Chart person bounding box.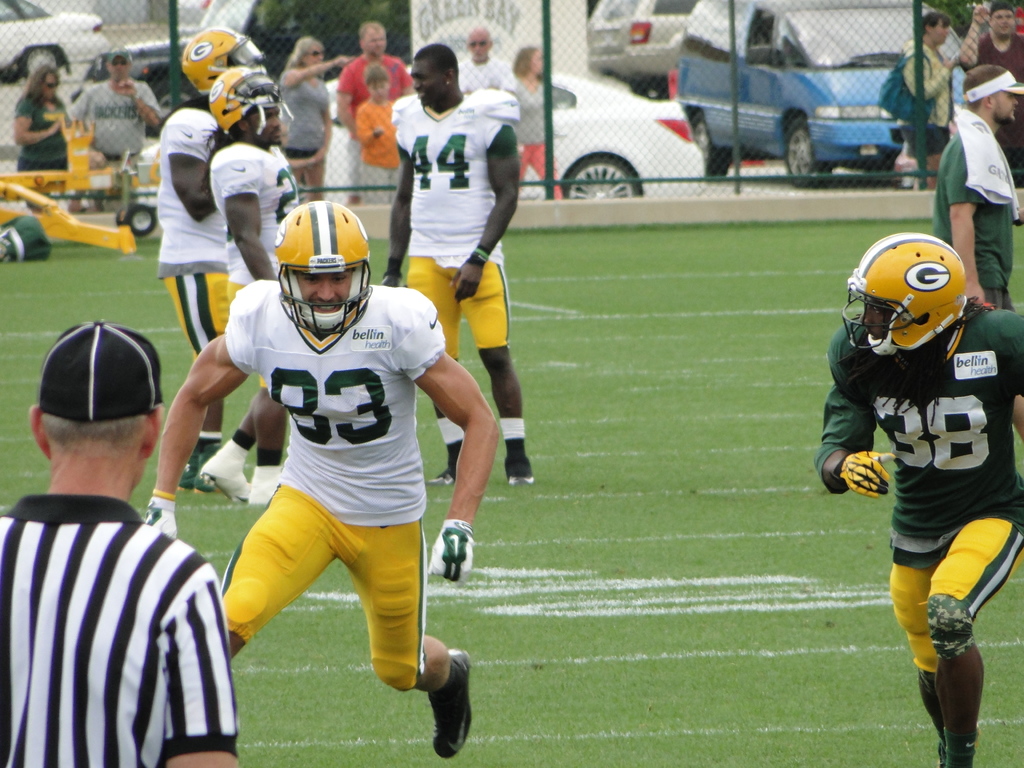
Charted: box=[380, 40, 532, 488].
